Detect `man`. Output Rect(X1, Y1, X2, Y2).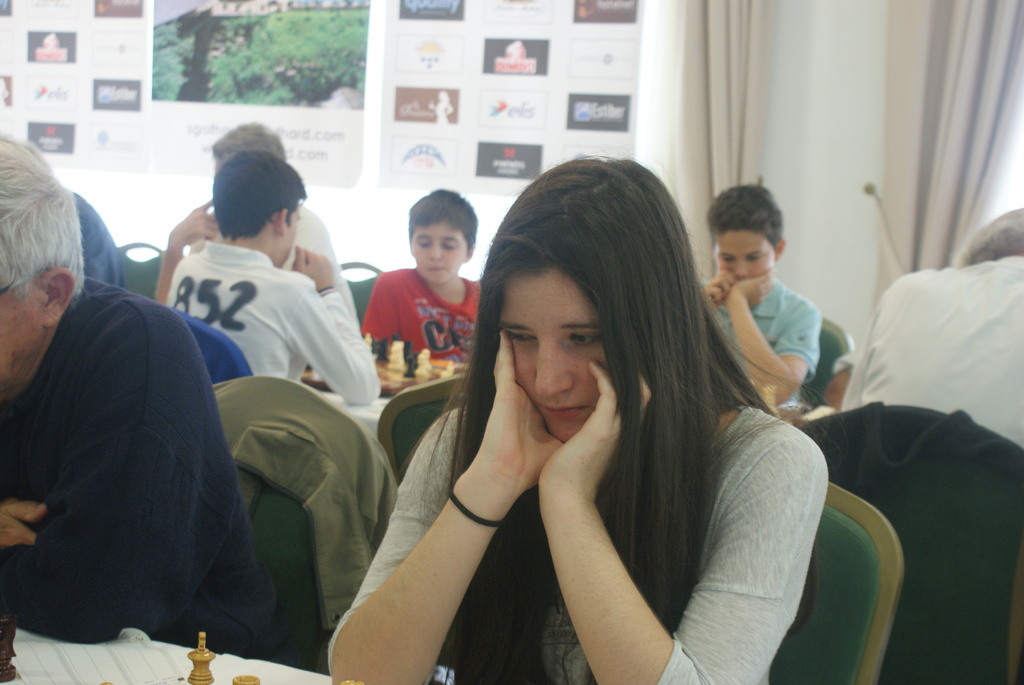
Rect(61, 182, 122, 286).
